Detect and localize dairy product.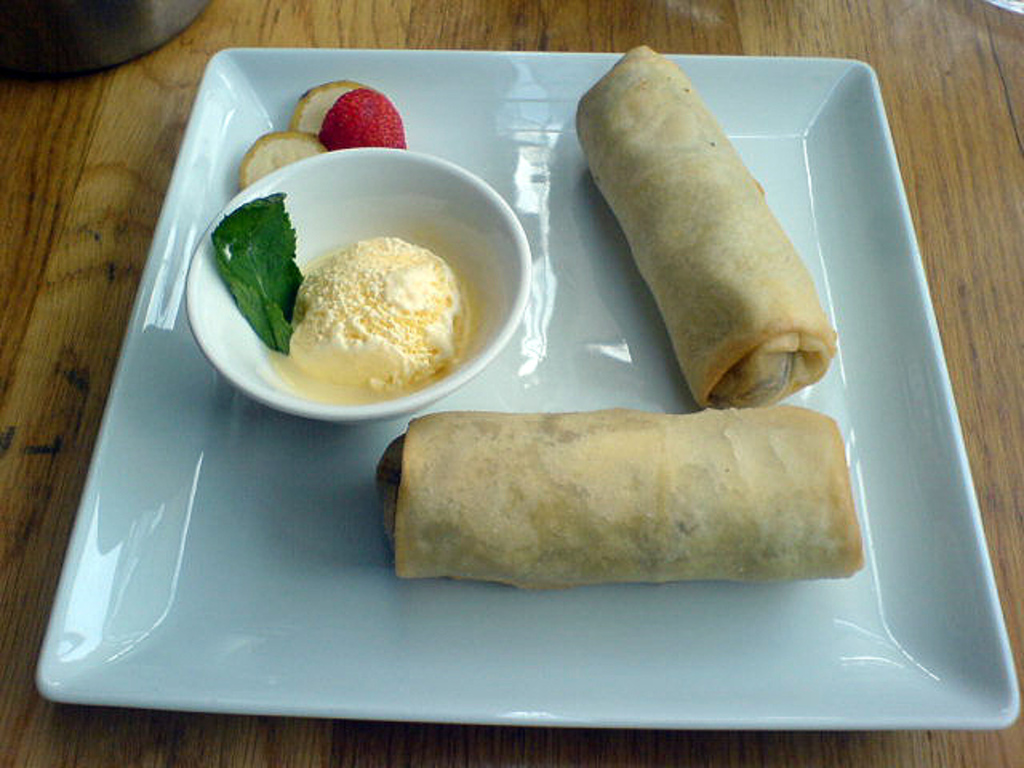
Localized at Rect(277, 202, 478, 384).
